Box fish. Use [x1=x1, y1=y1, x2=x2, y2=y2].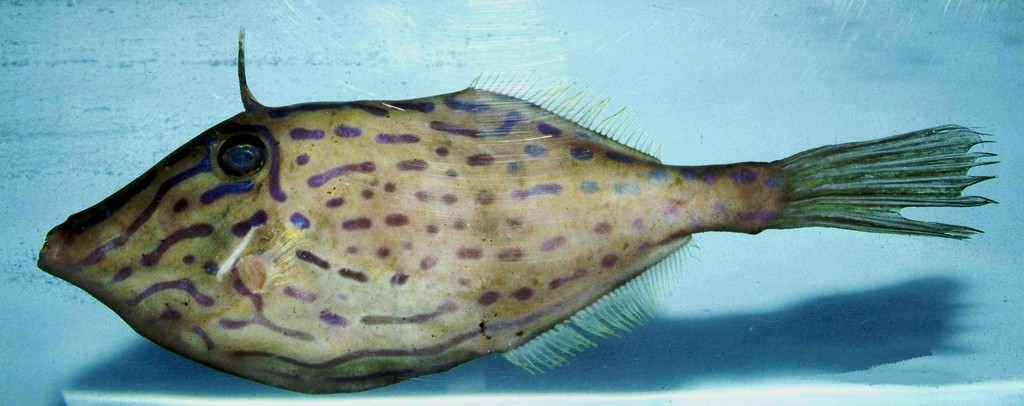
[x1=25, y1=39, x2=972, y2=398].
